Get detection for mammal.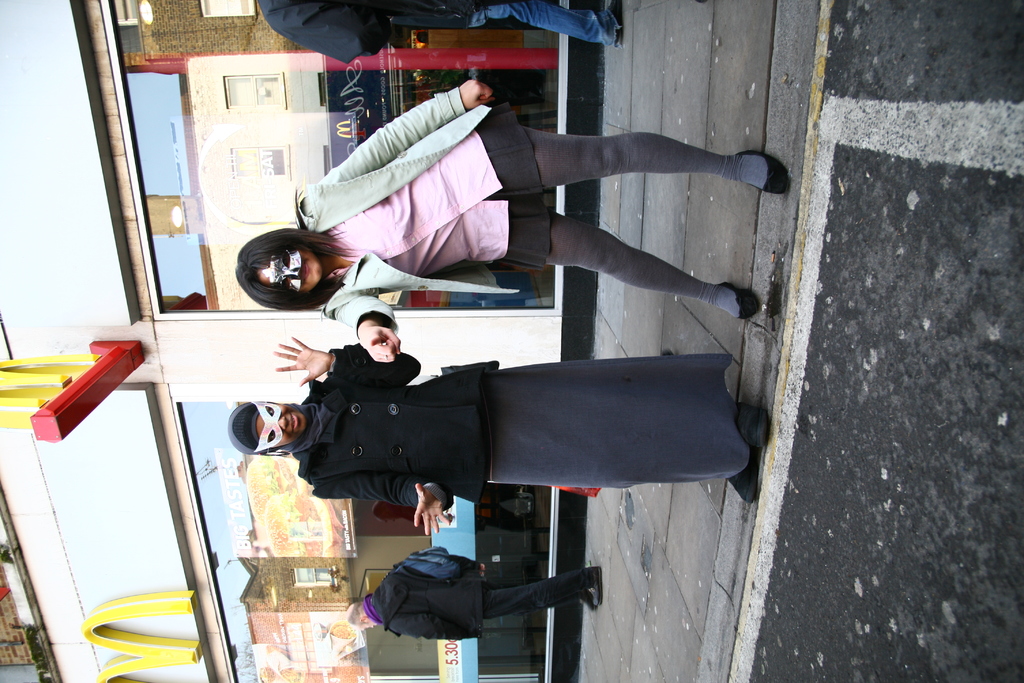
Detection: x1=271 y1=74 x2=787 y2=356.
